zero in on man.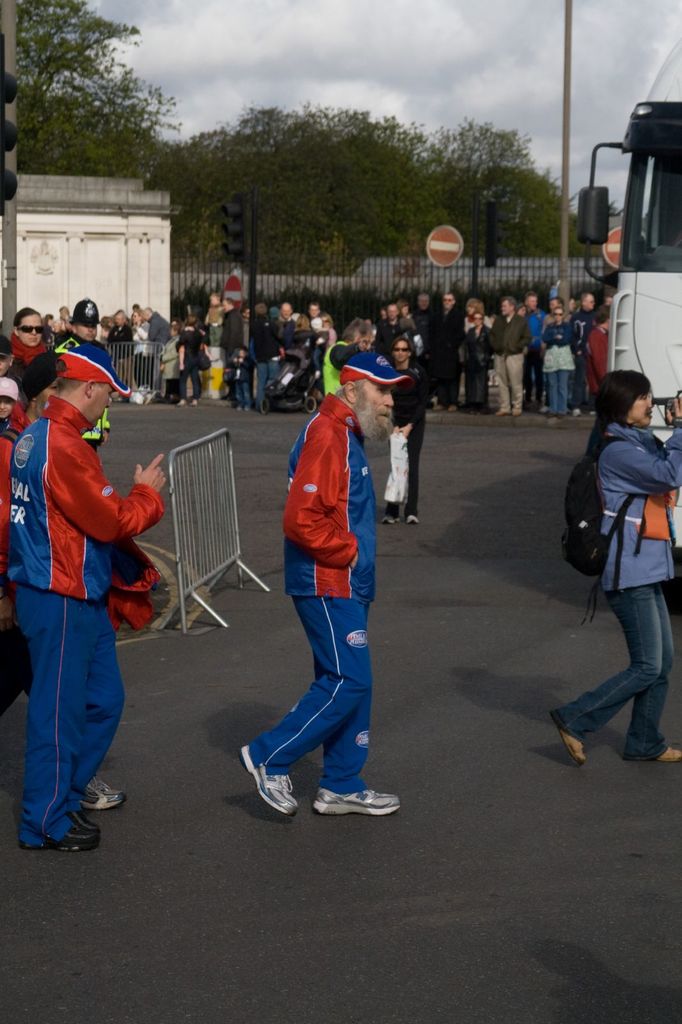
Zeroed in: select_region(485, 290, 532, 416).
